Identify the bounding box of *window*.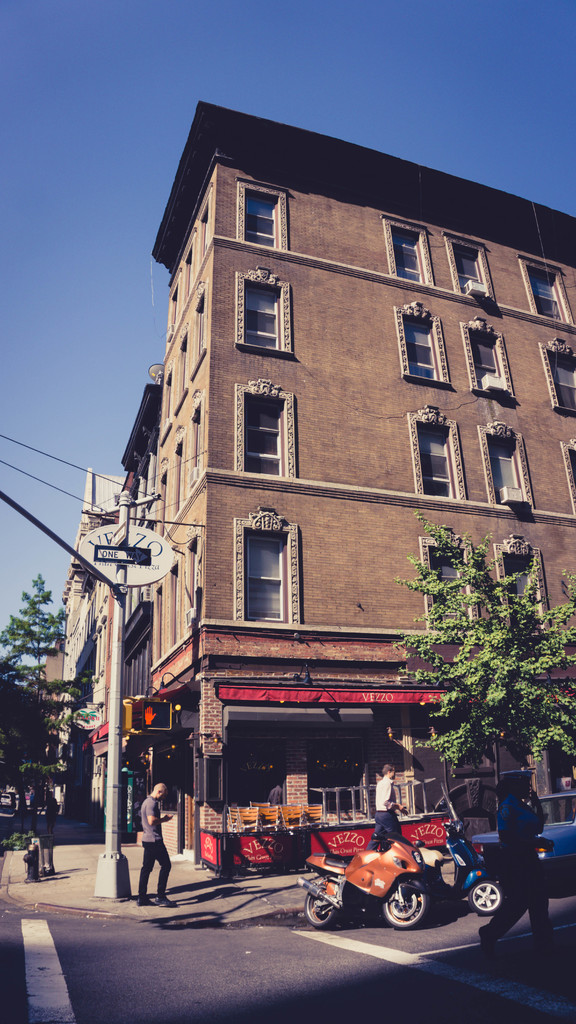
Rect(154, 463, 168, 542).
